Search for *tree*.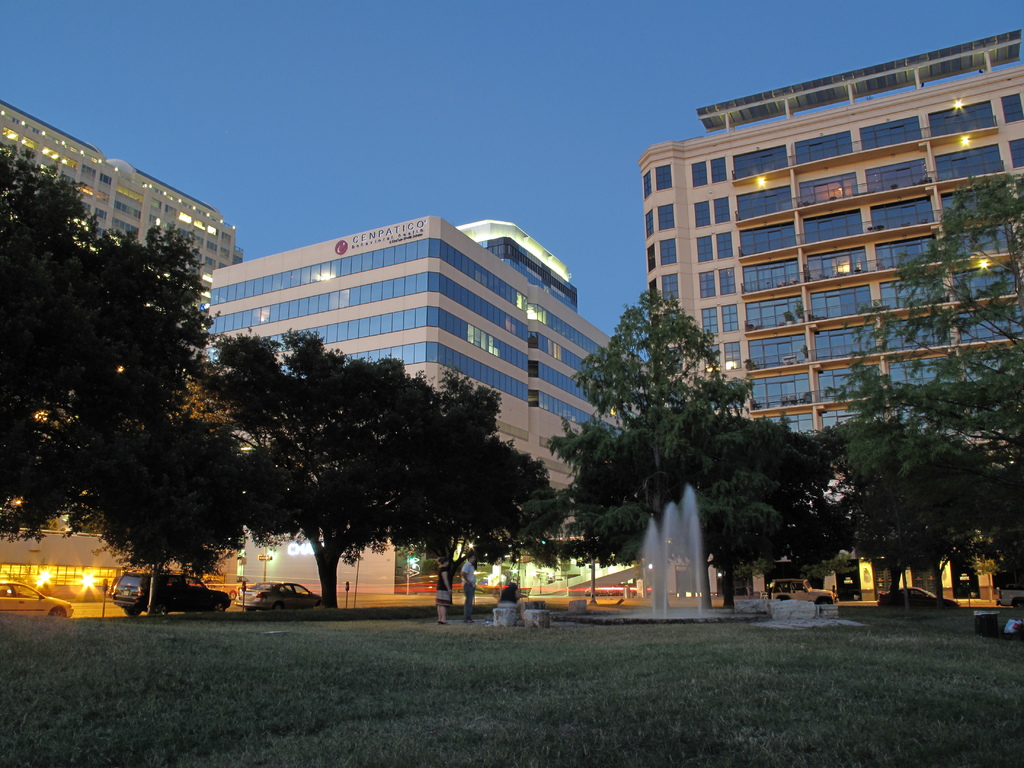
Found at <region>578, 275, 749, 618</region>.
